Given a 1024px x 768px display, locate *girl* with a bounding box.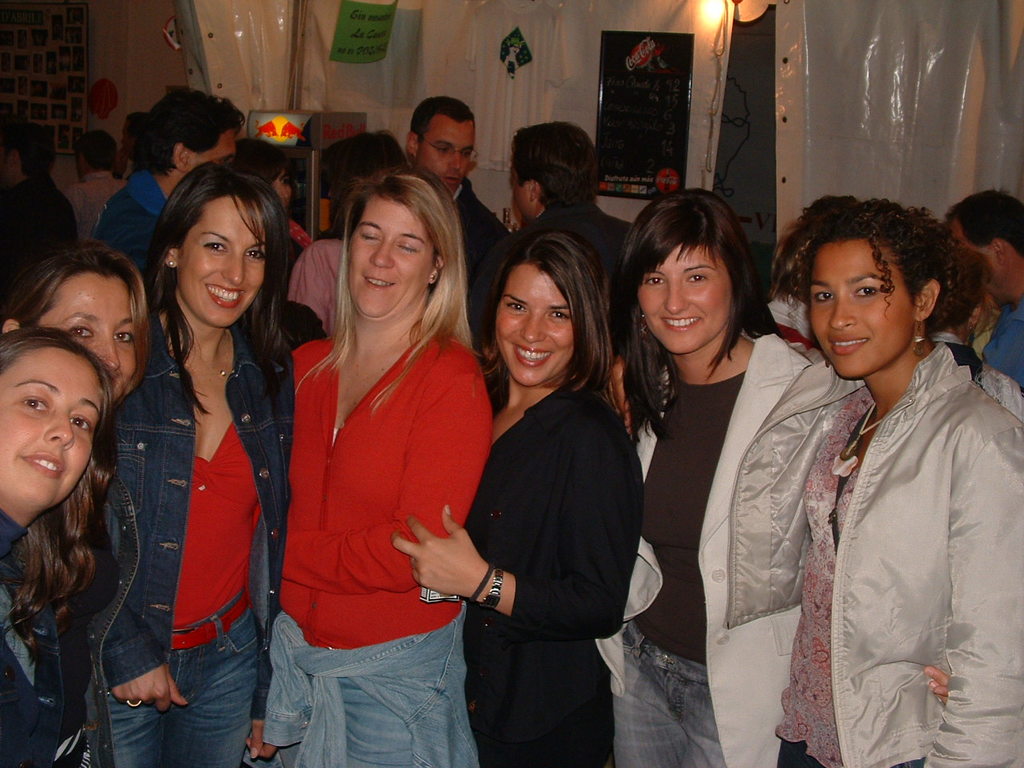
Located: [733, 199, 1023, 767].
